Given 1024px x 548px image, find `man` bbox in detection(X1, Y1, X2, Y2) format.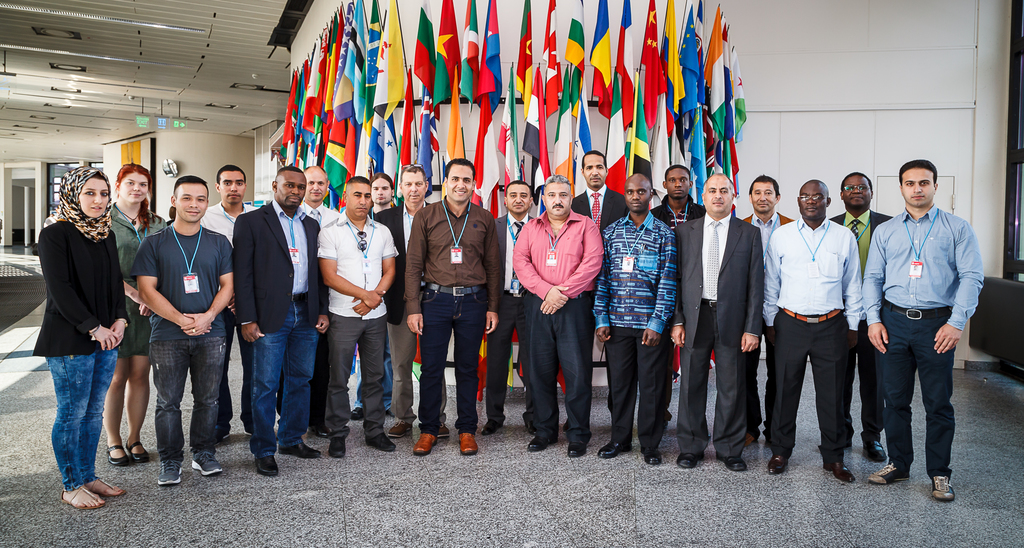
detection(675, 173, 764, 471).
